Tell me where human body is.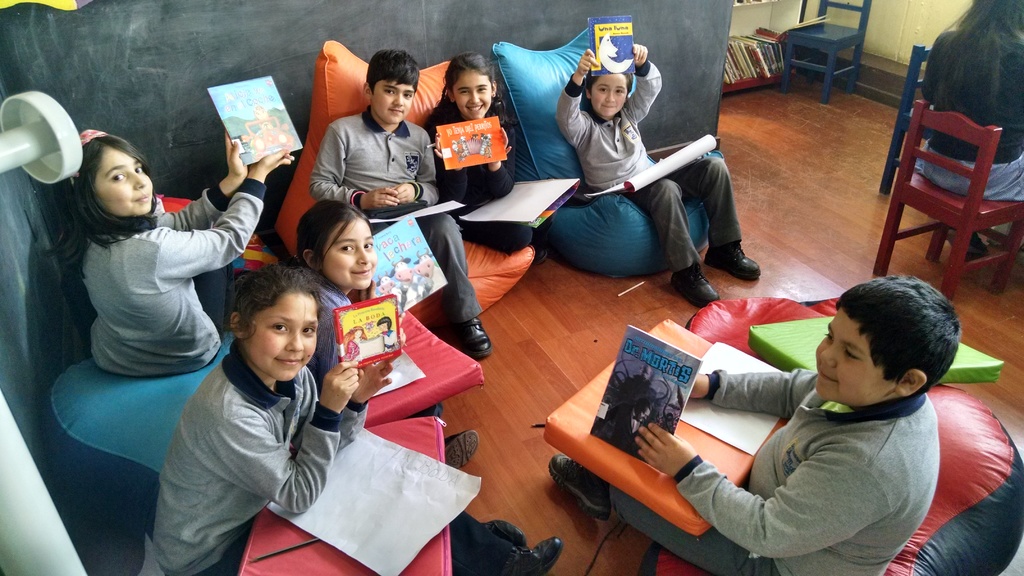
human body is at {"x1": 86, "y1": 125, "x2": 296, "y2": 377}.
